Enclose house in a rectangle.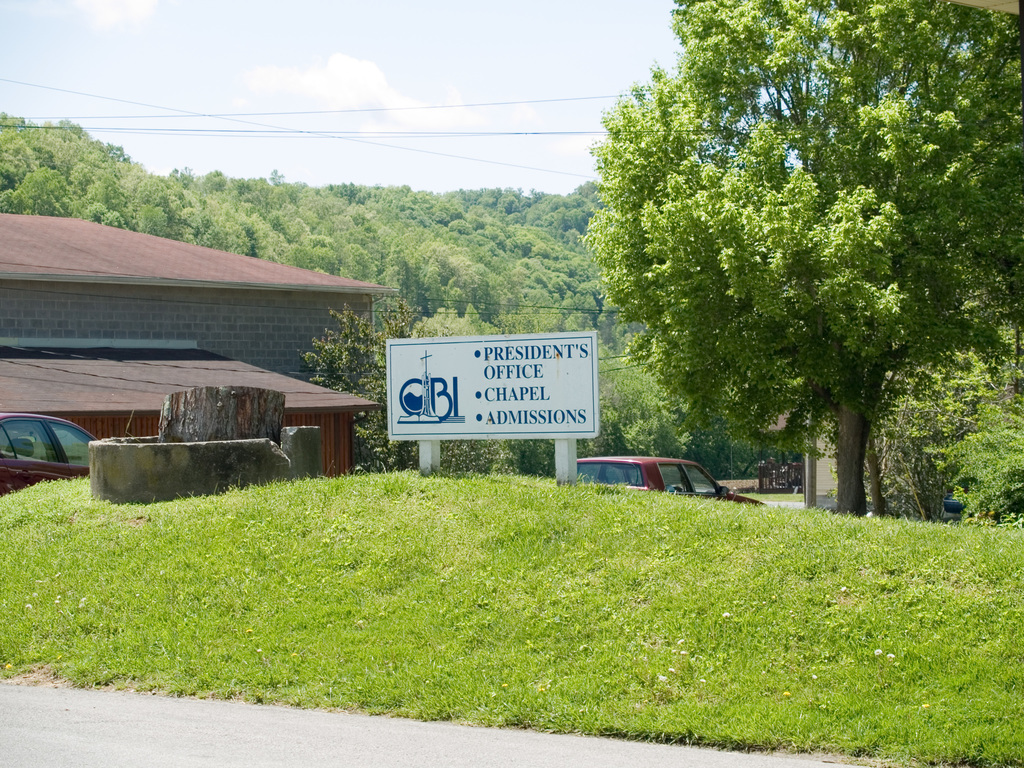
0:214:406:492.
